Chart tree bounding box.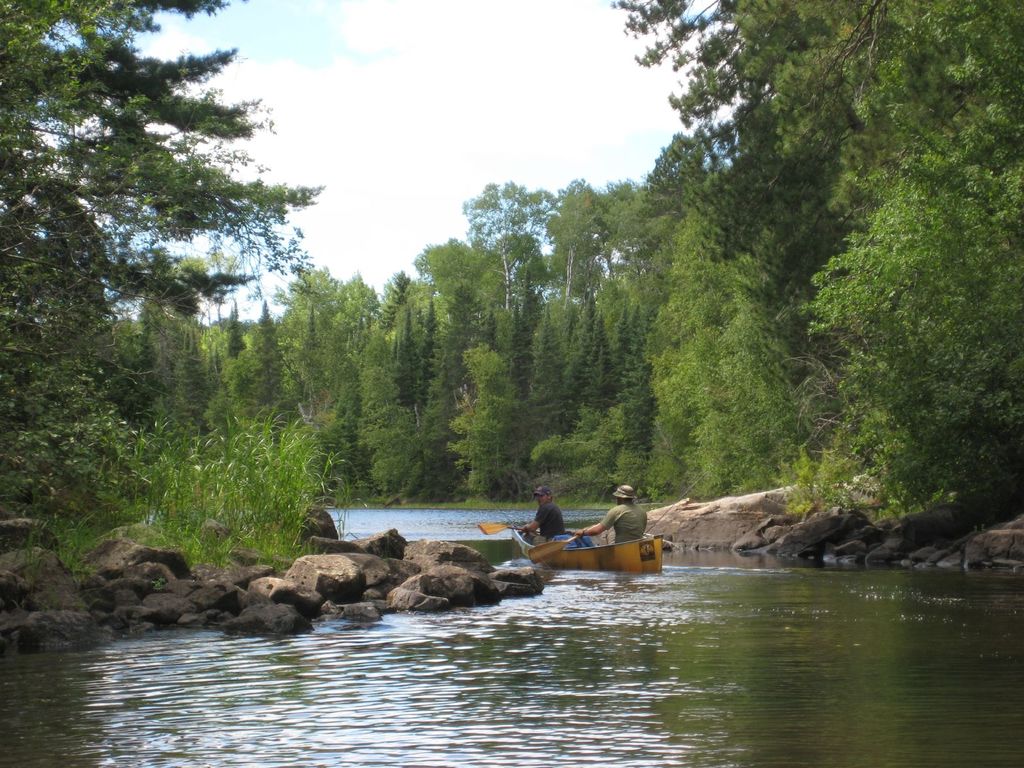
Charted: box=[511, 289, 584, 395].
